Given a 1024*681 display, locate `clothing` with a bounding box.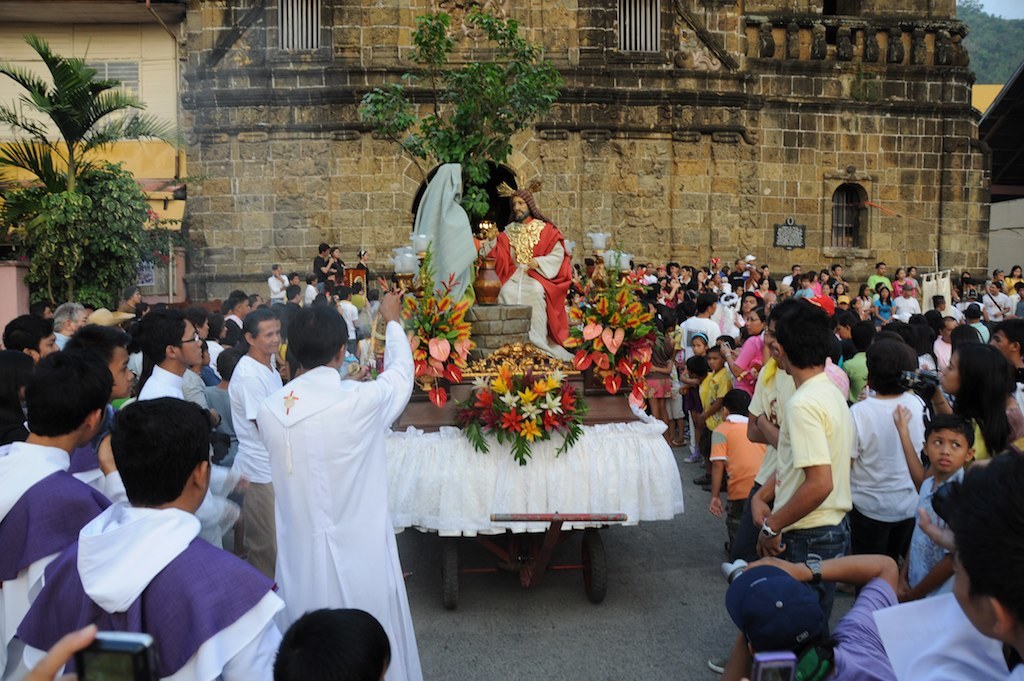
Located: <box>366,299,373,318</box>.
